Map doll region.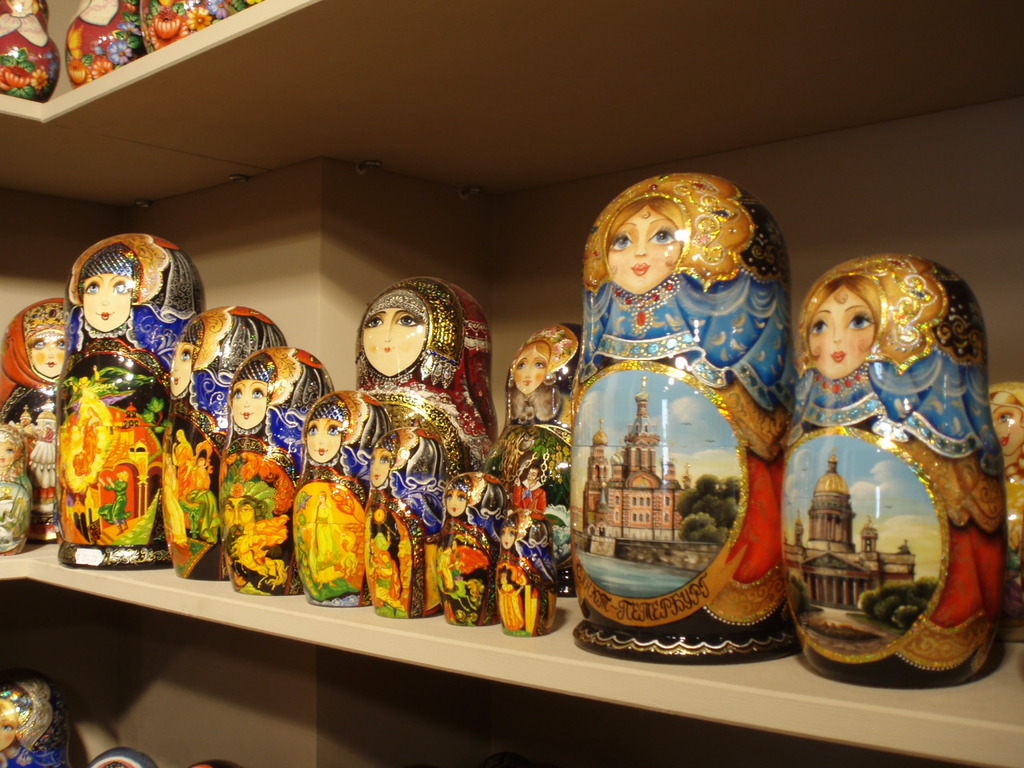
Mapped to region(54, 0, 146, 79).
